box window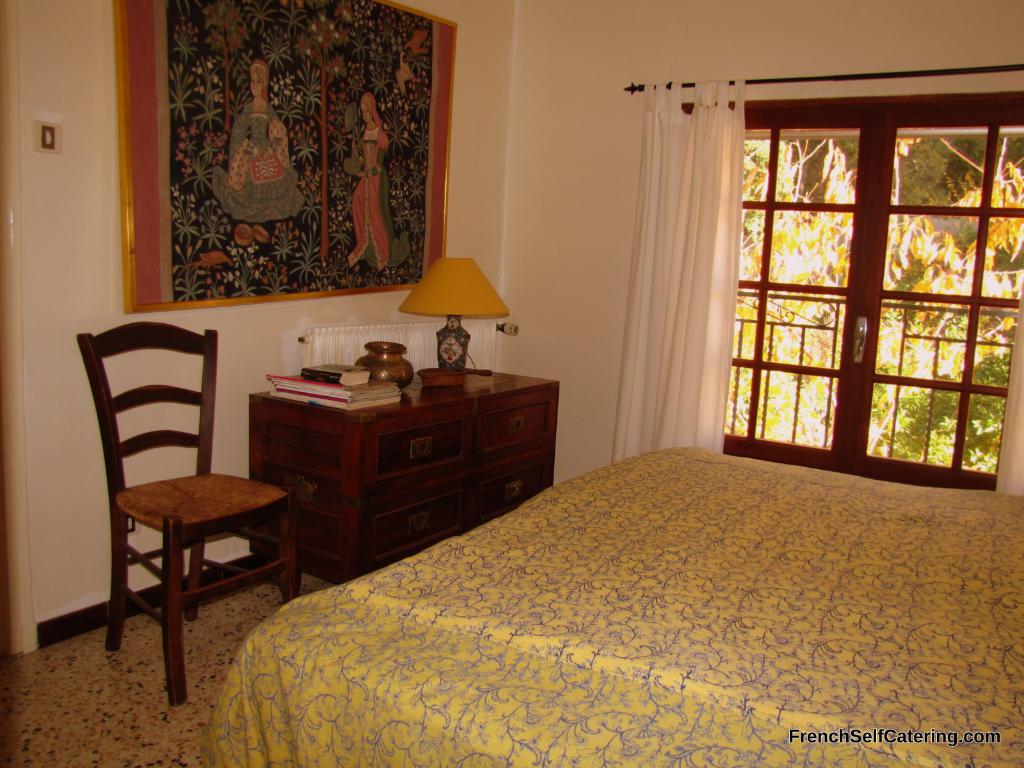
bbox(680, 92, 1023, 492)
